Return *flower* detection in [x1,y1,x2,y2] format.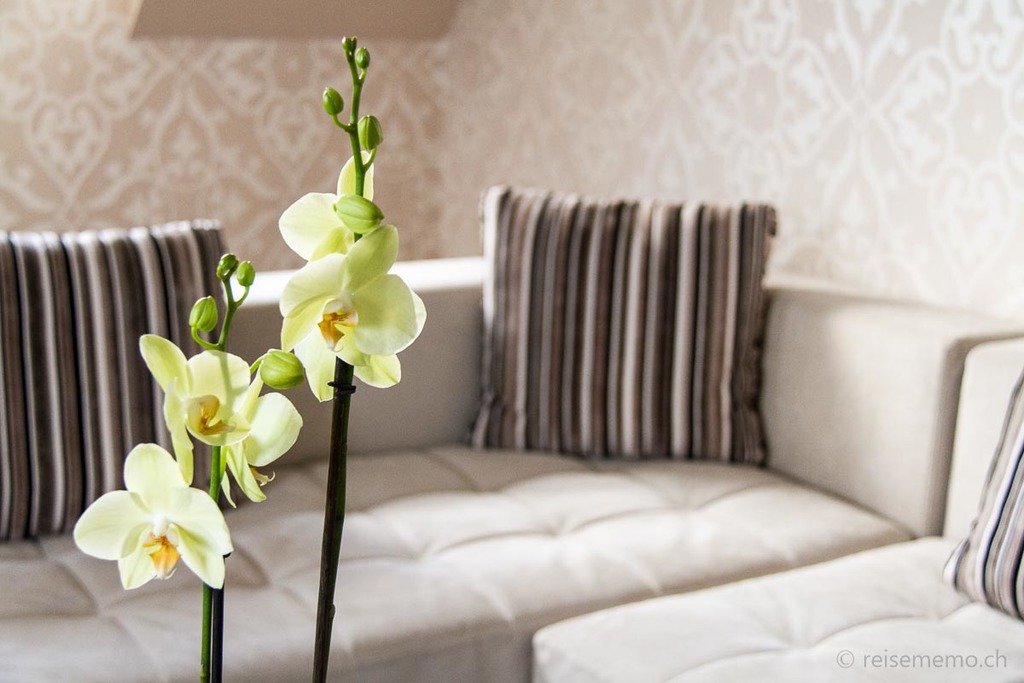
[143,330,299,517].
